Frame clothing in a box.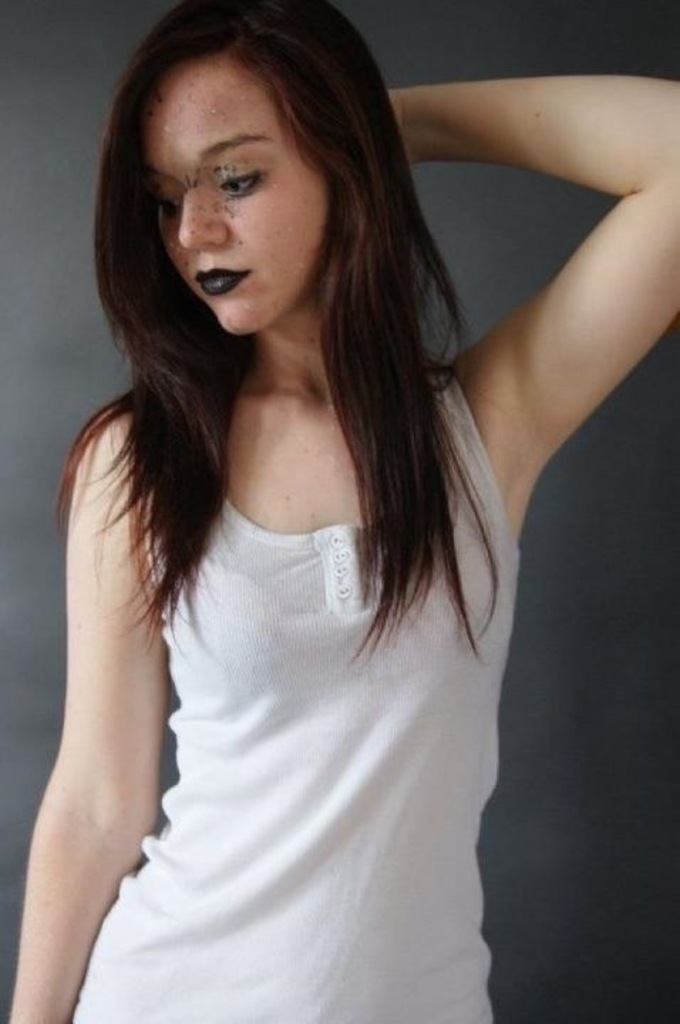
(17, 246, 552, 977).
